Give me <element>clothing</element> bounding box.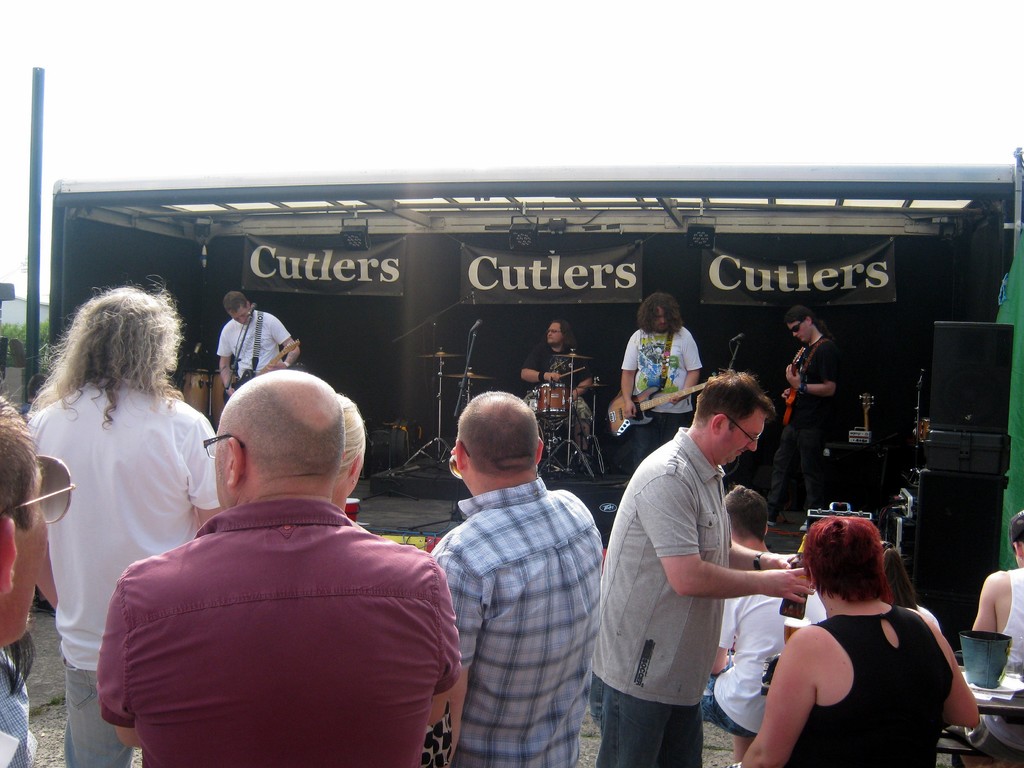
<bbox>522, 341, 600, 468</bbox>.
